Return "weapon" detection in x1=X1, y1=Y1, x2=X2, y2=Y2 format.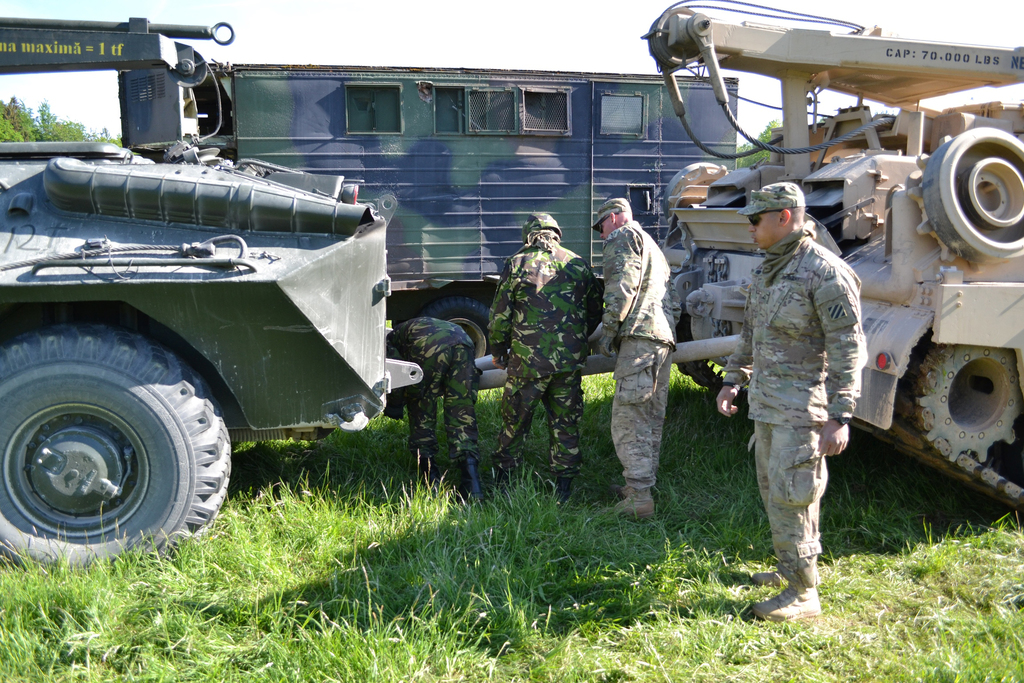
x1=0, y1=15, x2=421, y2=568.
